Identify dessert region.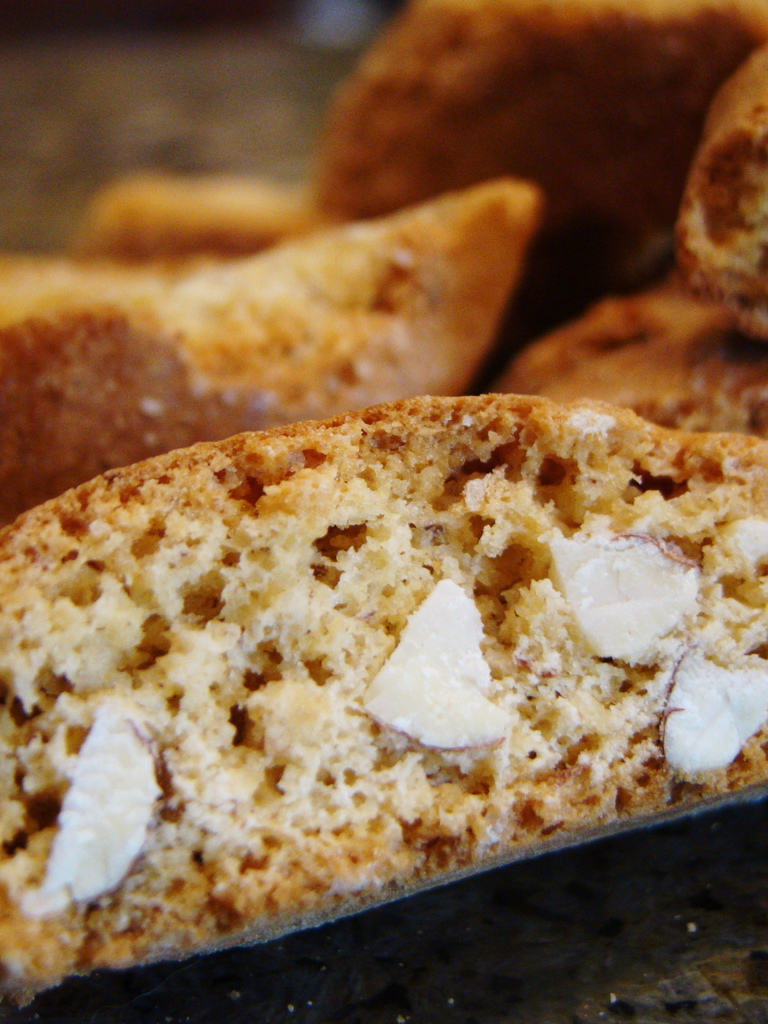
Region: locate(9, 186, 537, 518).
